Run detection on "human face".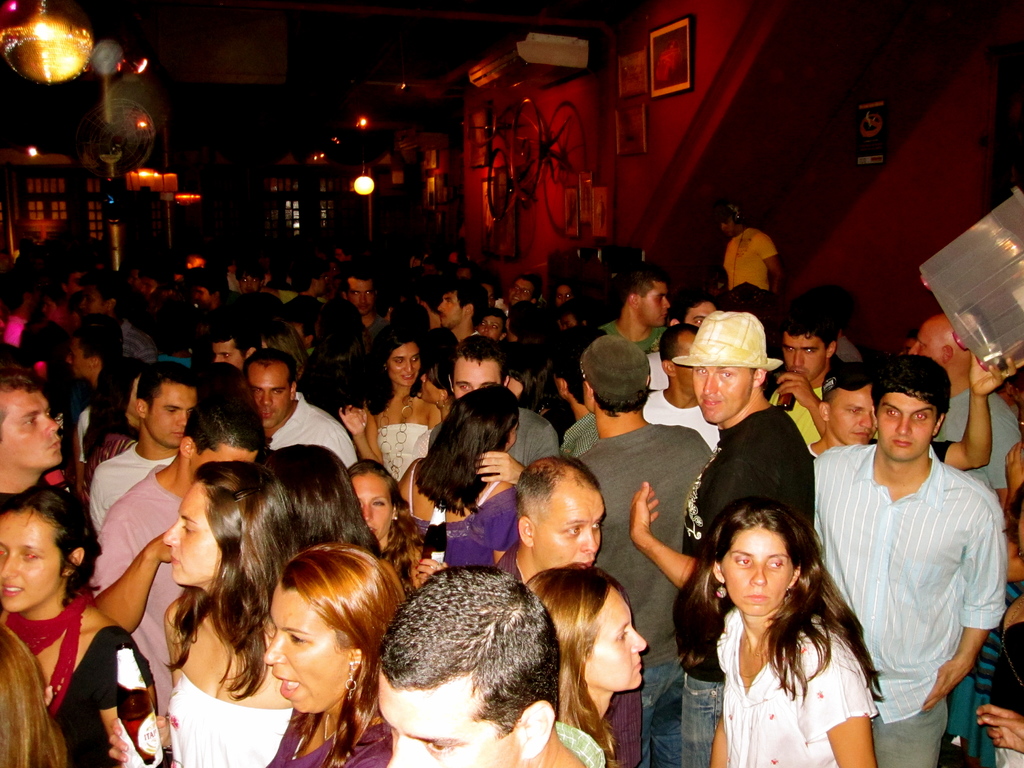
Result: 0, 508, 61, 612.
